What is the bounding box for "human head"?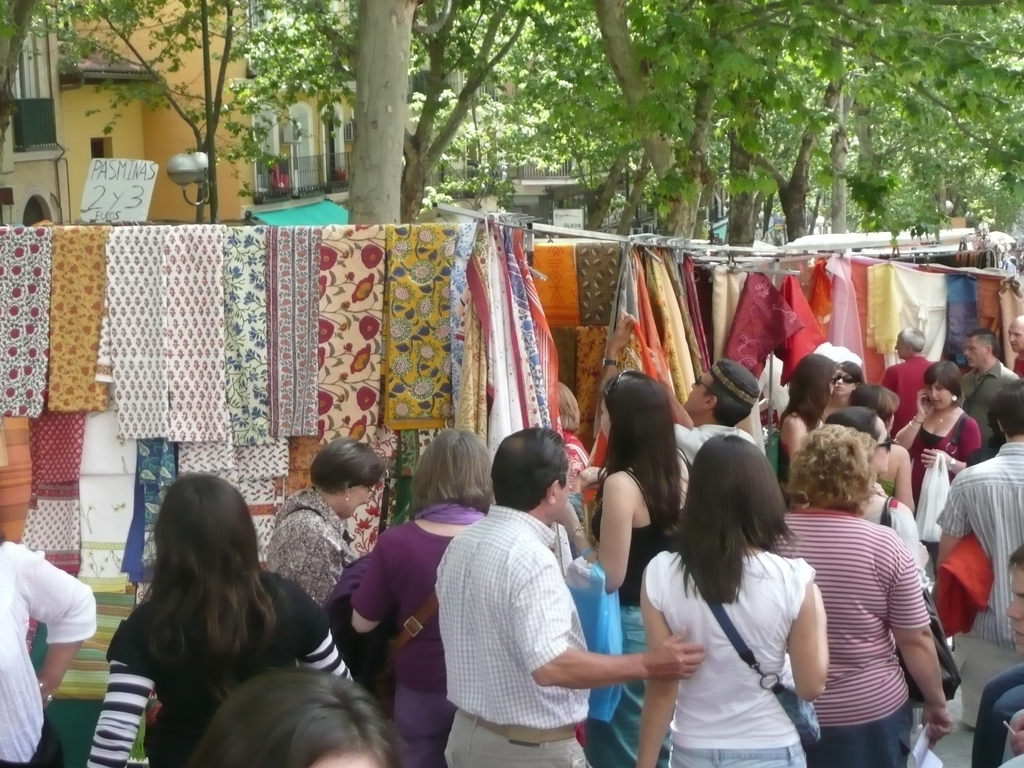
683, 430, 784, 547.
